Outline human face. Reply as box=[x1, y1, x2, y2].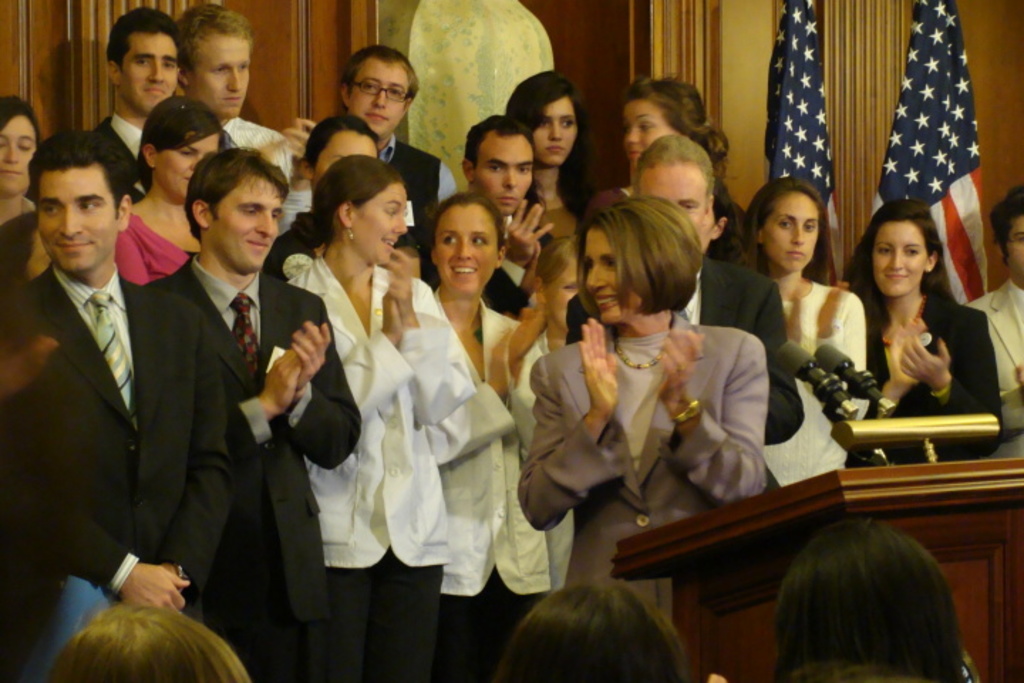
box=[535, 92, 582, 164].
